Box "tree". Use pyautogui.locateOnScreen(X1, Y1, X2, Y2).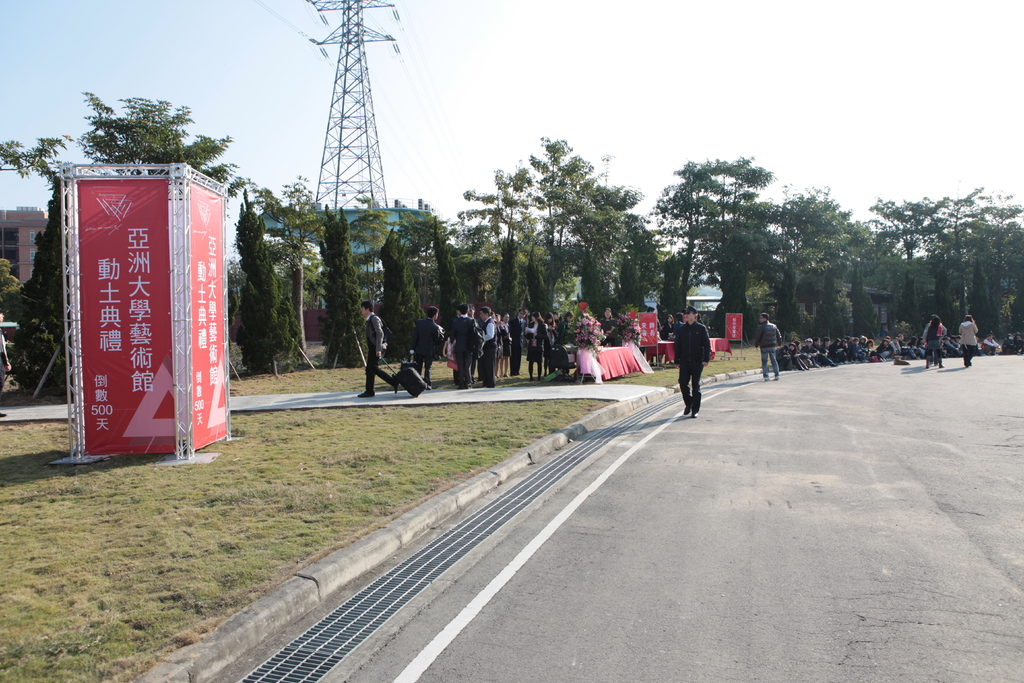
pyautogui.locateOnScreen(224, 173, 329, 358).
